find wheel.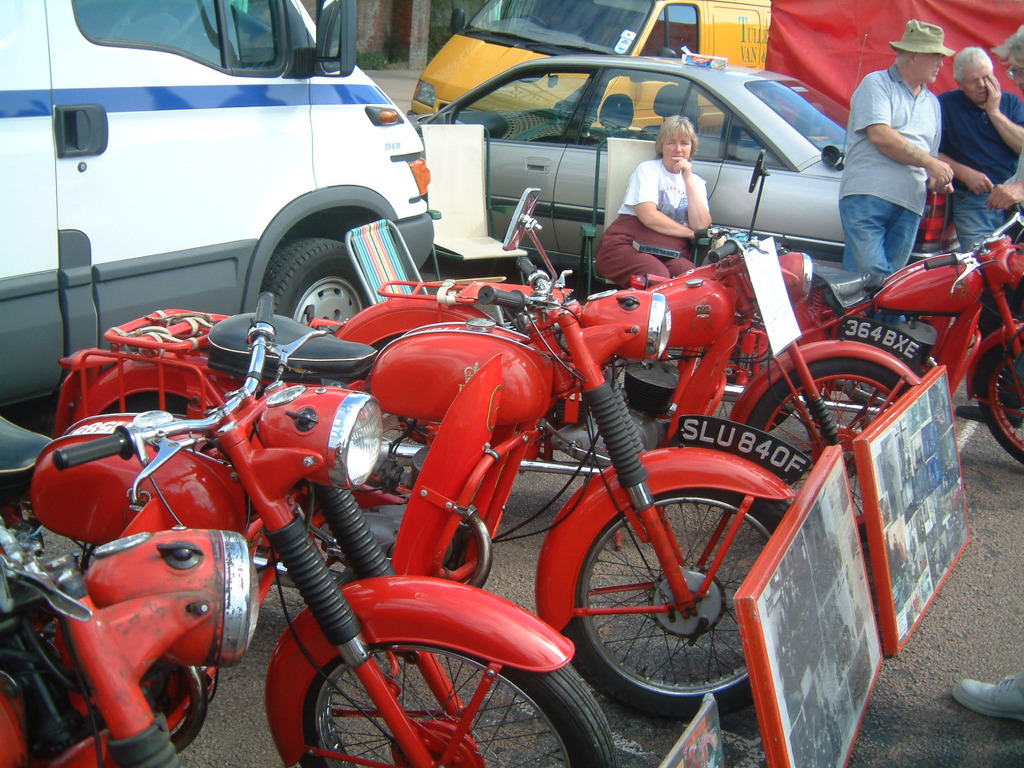
BBox(282, 574, 619, 767).
